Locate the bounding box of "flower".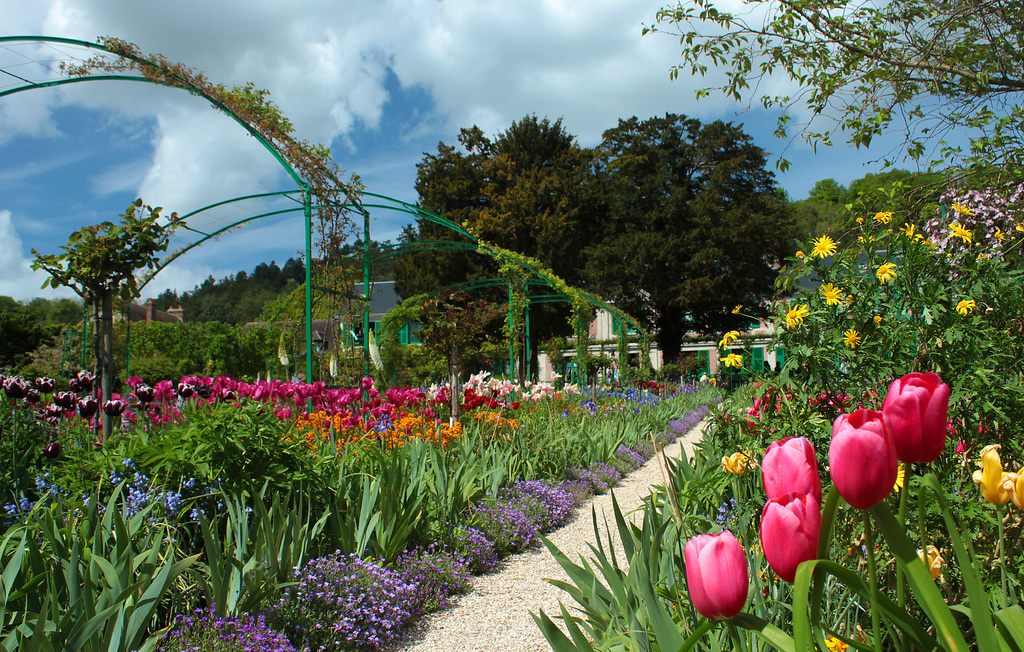
Bounding box: 915/542/945/585.
